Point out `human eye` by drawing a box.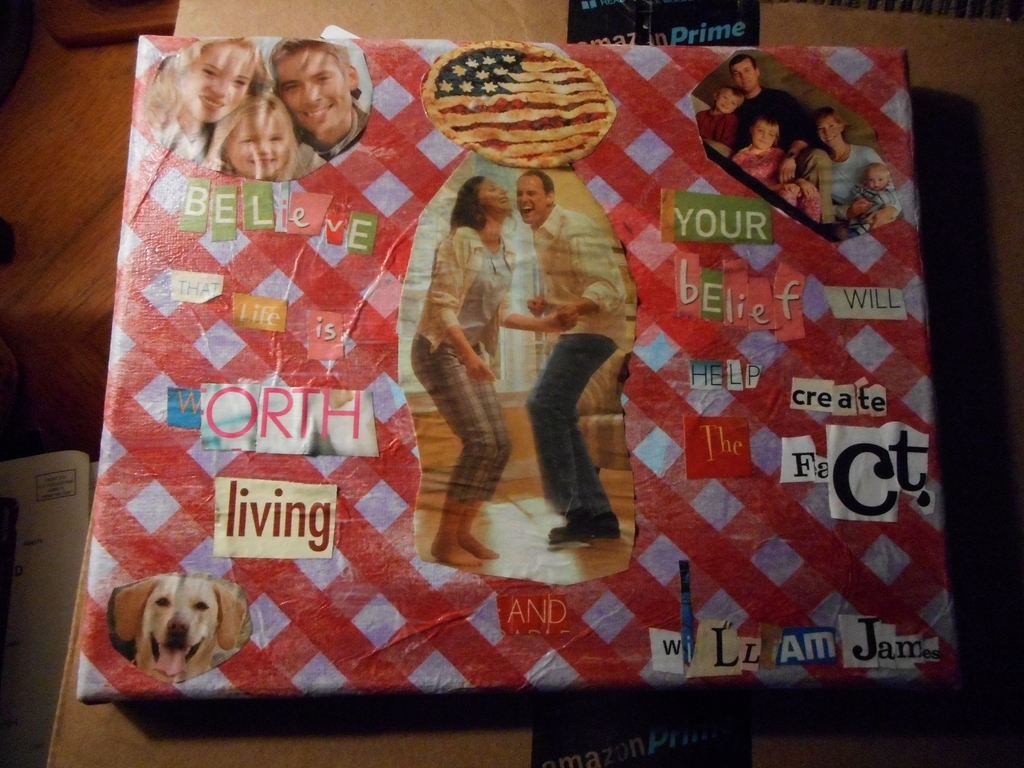
<box>241,138,257,147</box>.
